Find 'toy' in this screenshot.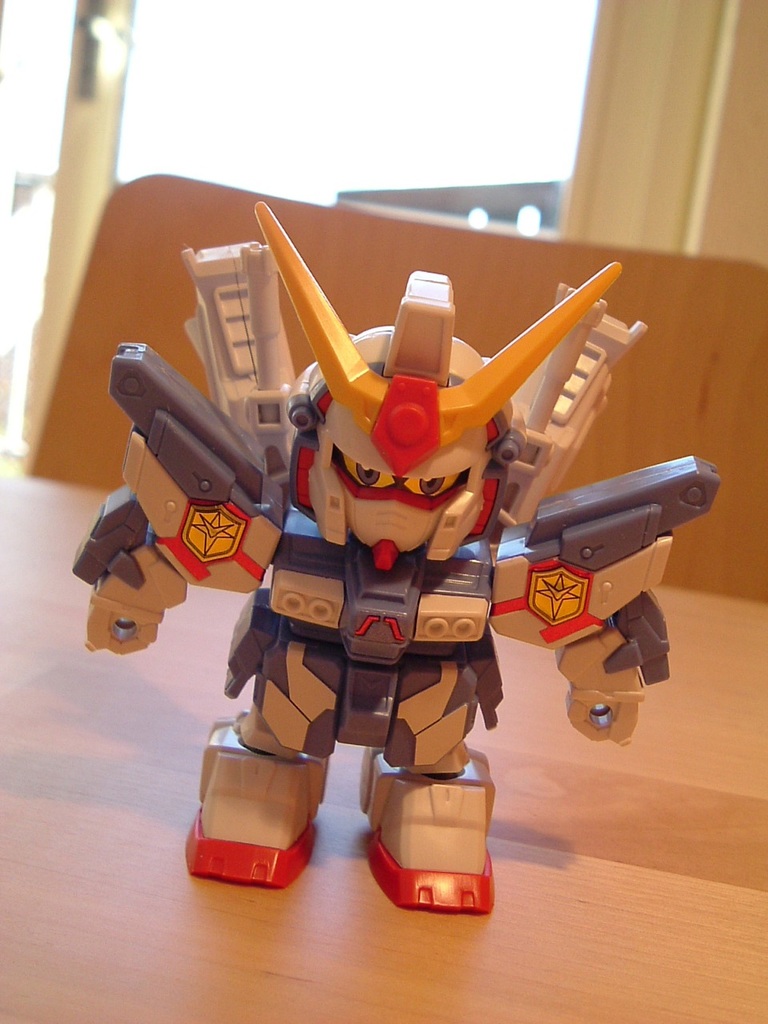
The bounding box for 'toy' is BBox(69, 195, 724, 917).
